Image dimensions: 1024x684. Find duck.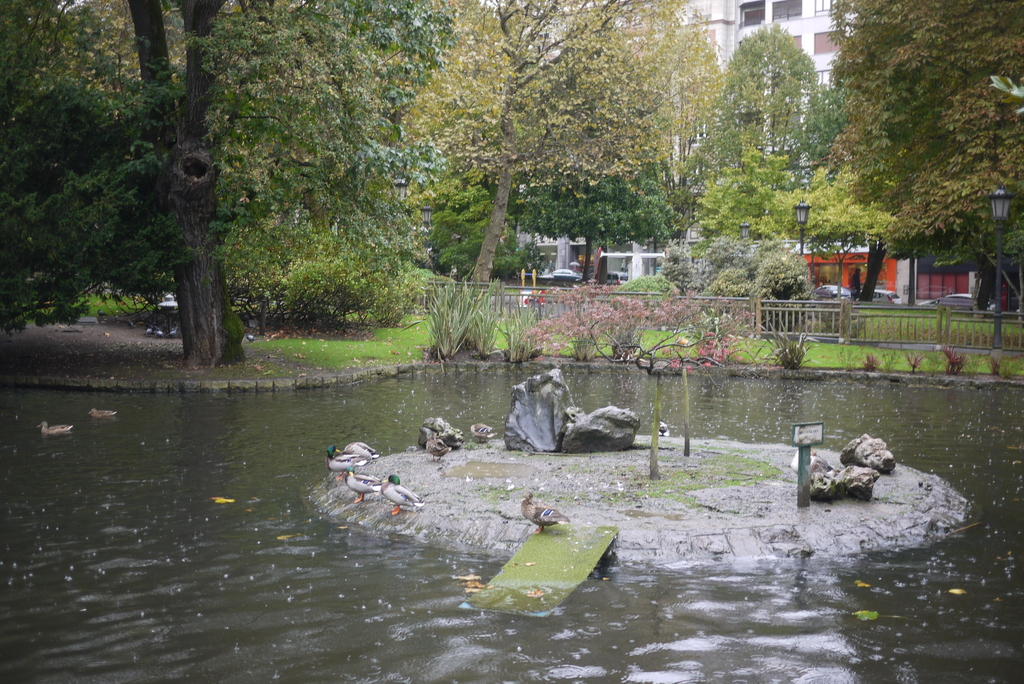
515, 494, 573, 539.
